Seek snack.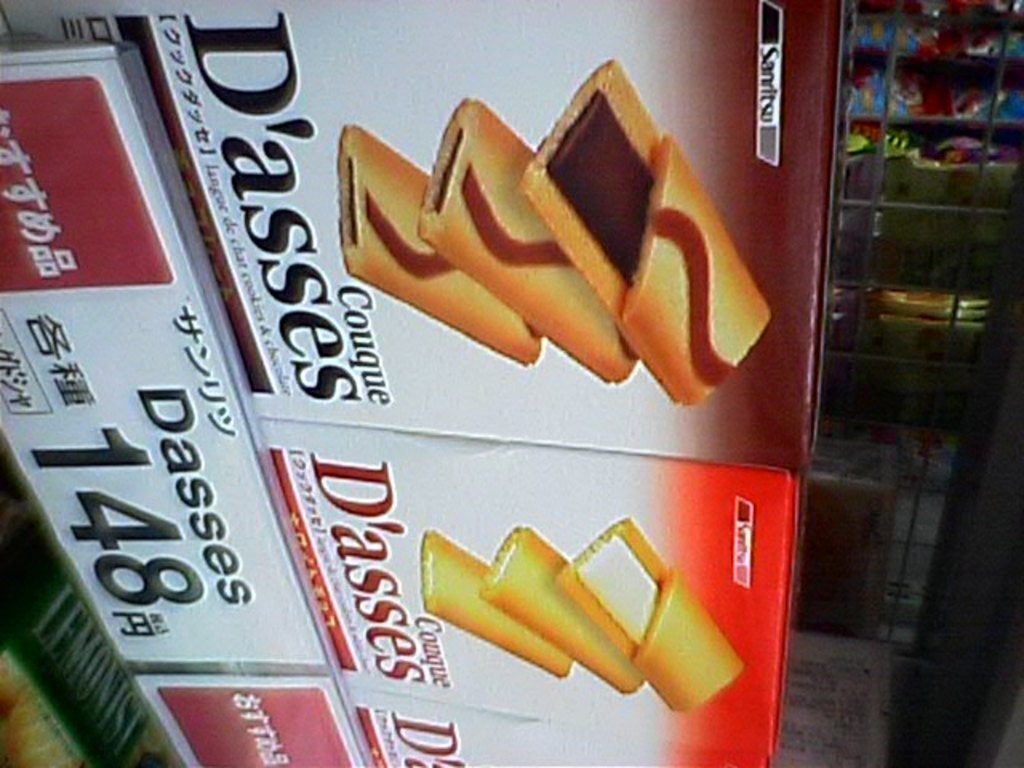
483:528:646:691.
